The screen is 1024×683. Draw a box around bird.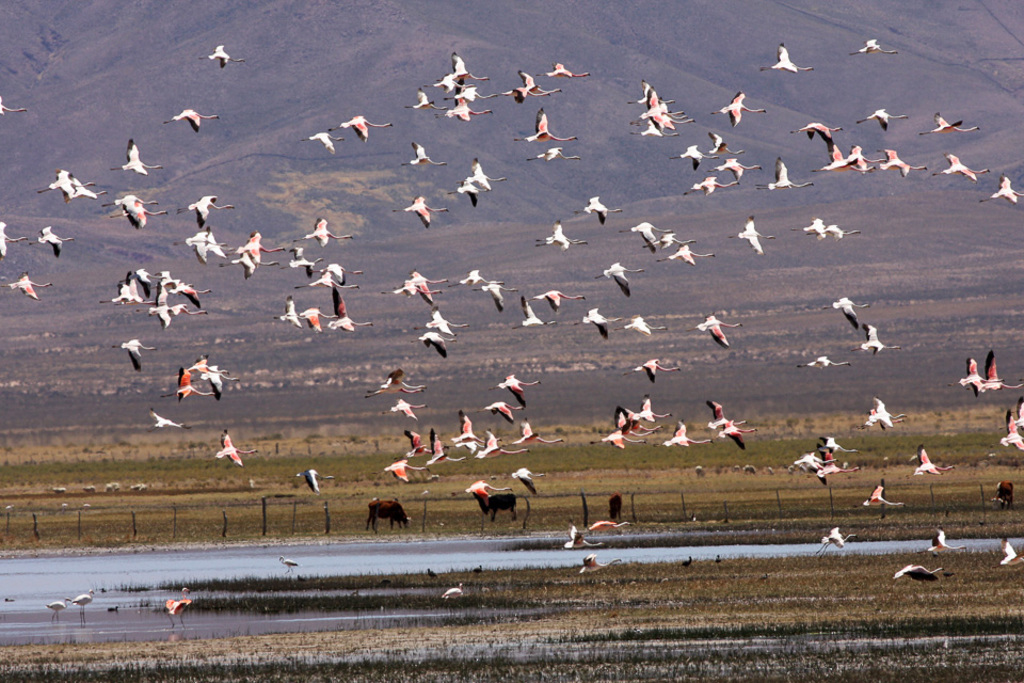
725:215:775:257.
